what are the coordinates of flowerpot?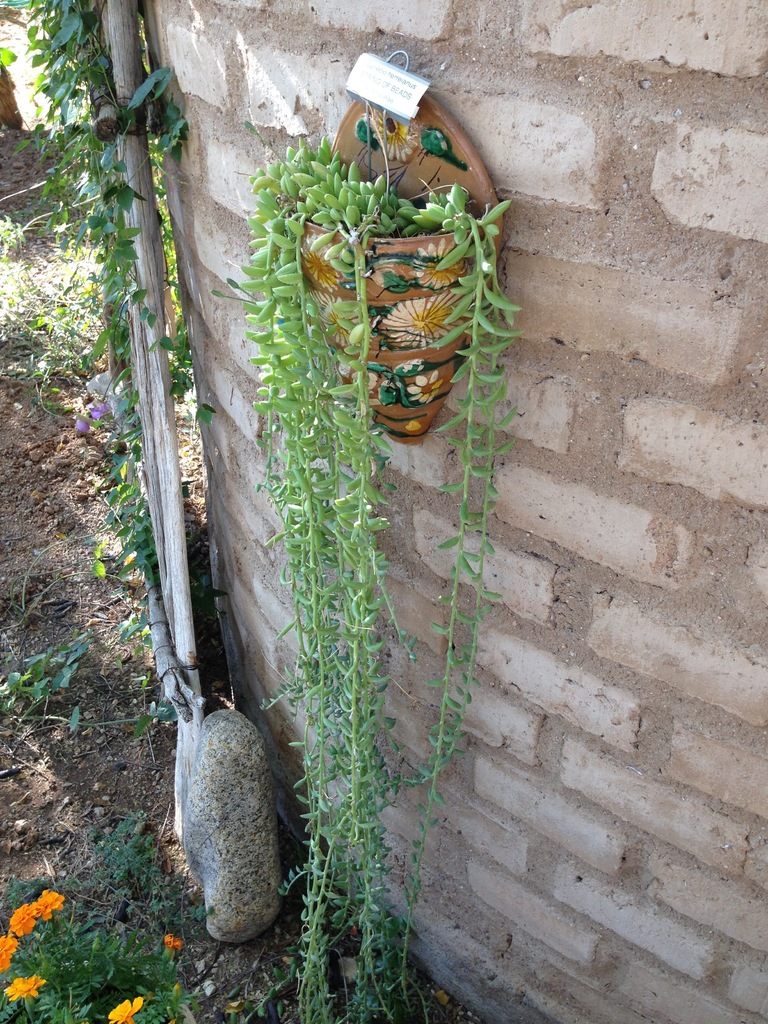
locate(291, 92, 508, 442).
